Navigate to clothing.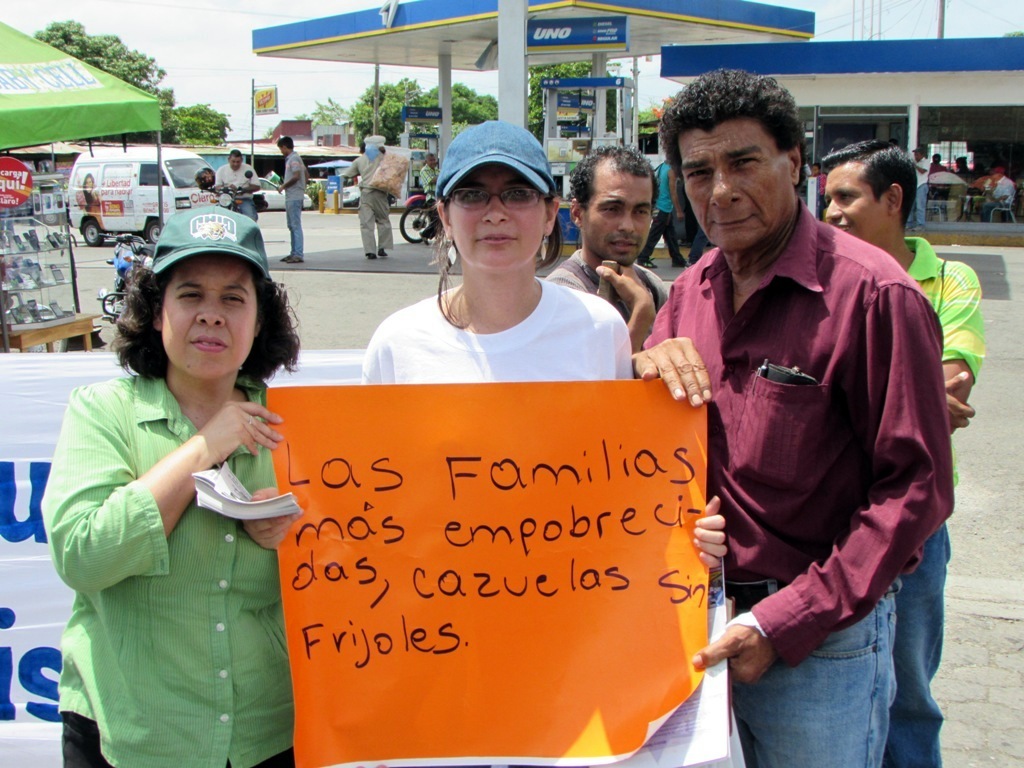
Navigation target: bbox=[83, 188, 103, 233].
